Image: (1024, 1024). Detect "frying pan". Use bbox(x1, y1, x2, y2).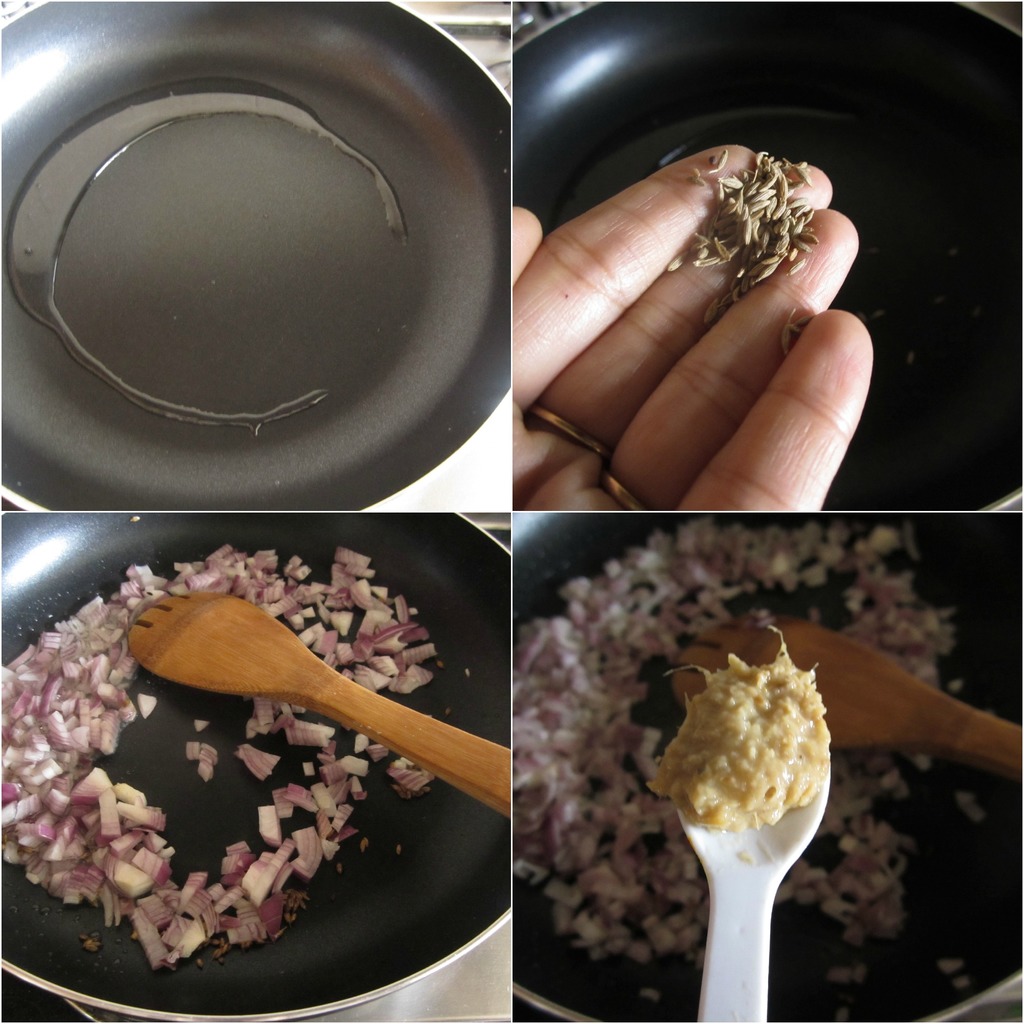
bbox(0, 1, 511, 505).
